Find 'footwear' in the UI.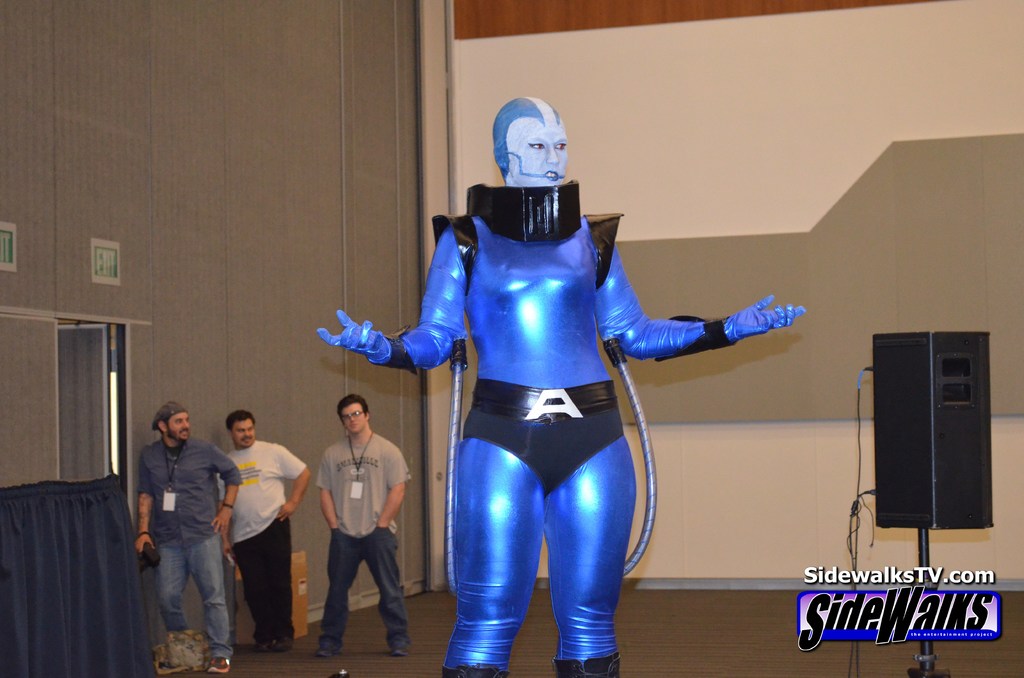
UI element at bbox(387, 647, 407, 658).
